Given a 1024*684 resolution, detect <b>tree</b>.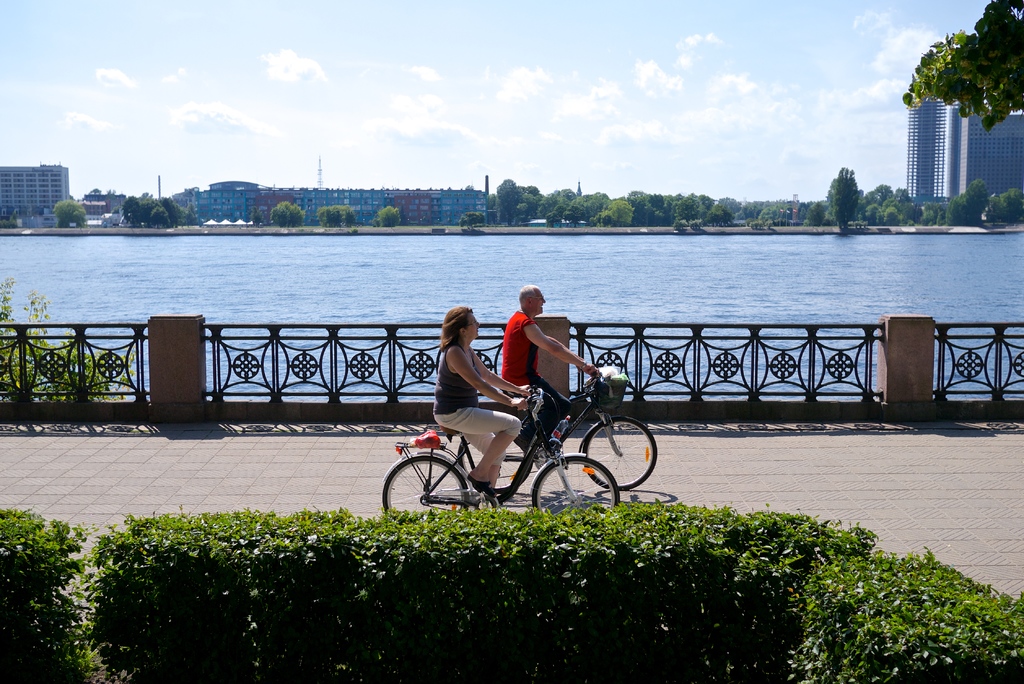
BBox(903, 0, 1023, 129).
